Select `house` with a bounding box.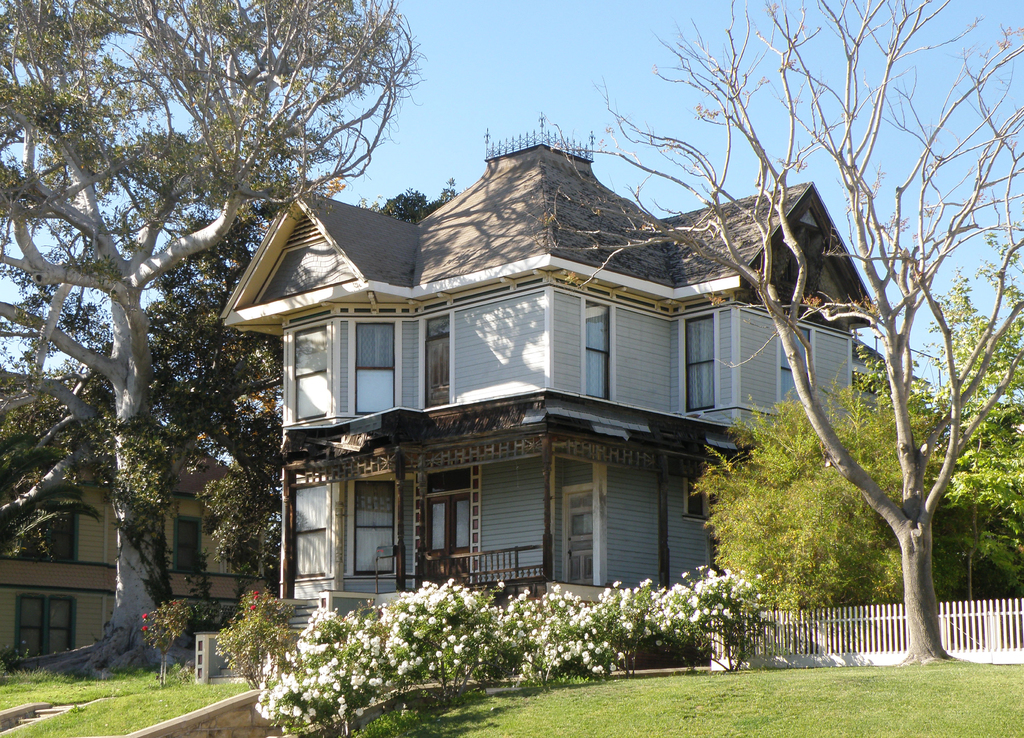
bbox=[188, 119, 1023, 687].
